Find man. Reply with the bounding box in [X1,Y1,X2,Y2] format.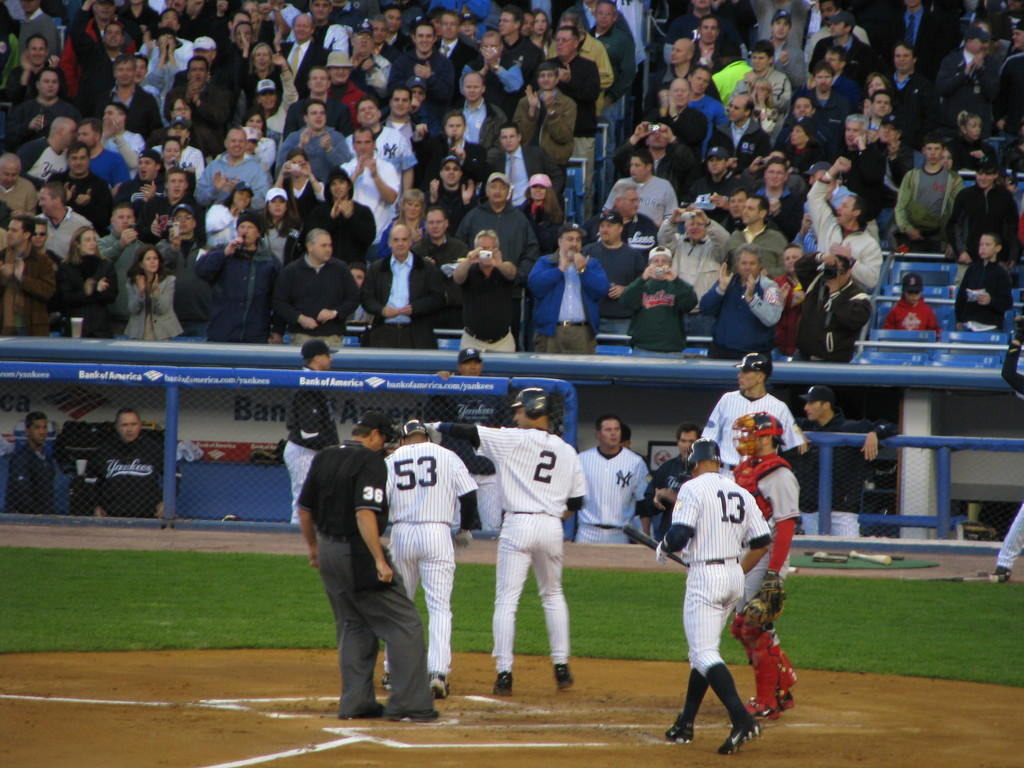
[77,403,184,516].
